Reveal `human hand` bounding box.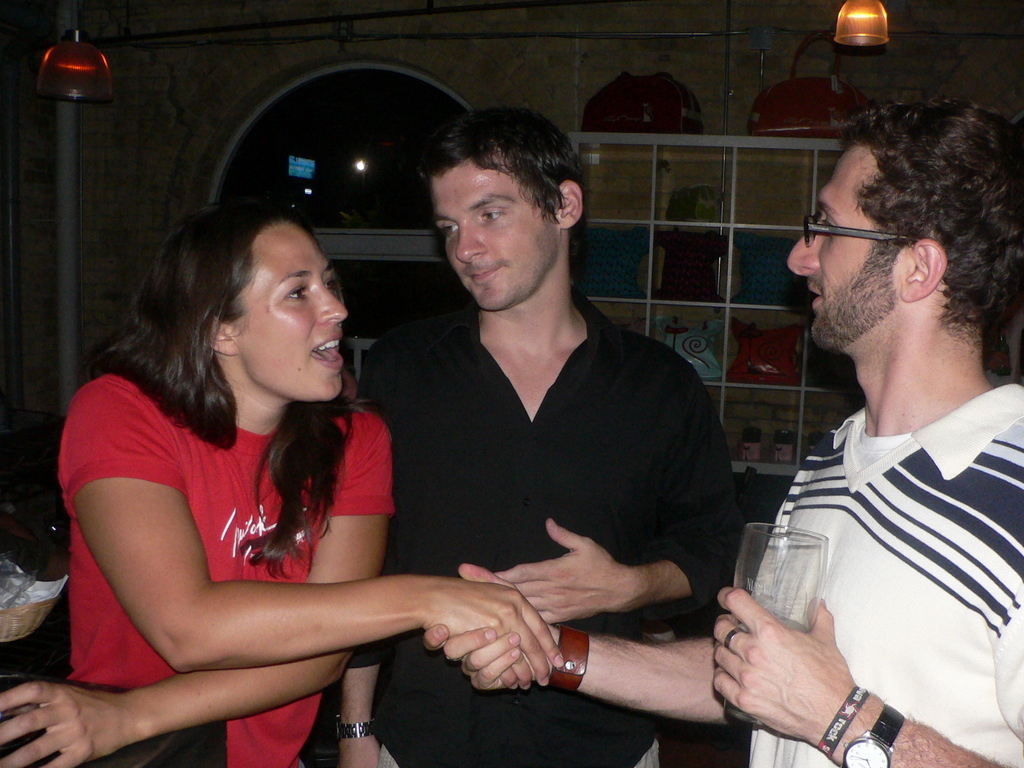
Revealed: x1=696, y1=584, x2=885, y2=747.
